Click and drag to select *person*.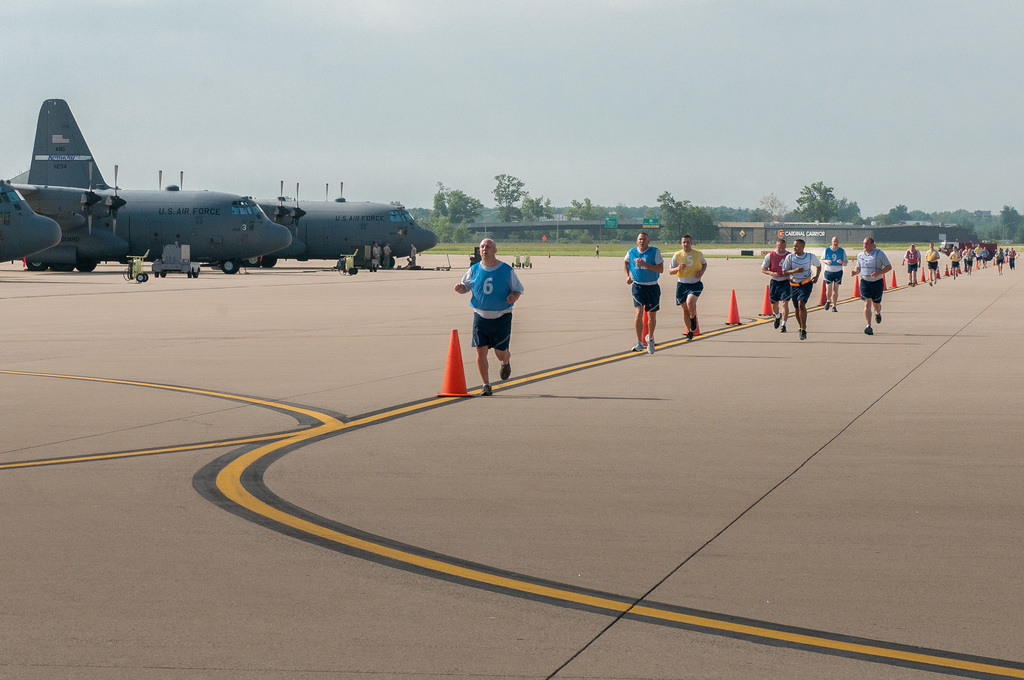
Selection: x1=1005 y1=245 x2=1016 y2=268.
